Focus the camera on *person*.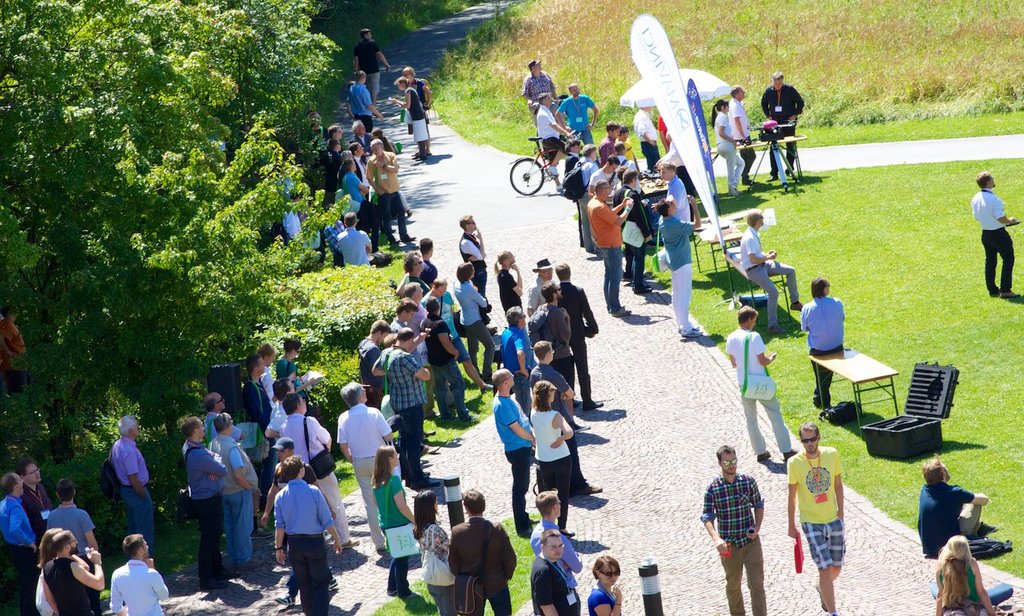
Focus region: (326, 125, 344, 145).
